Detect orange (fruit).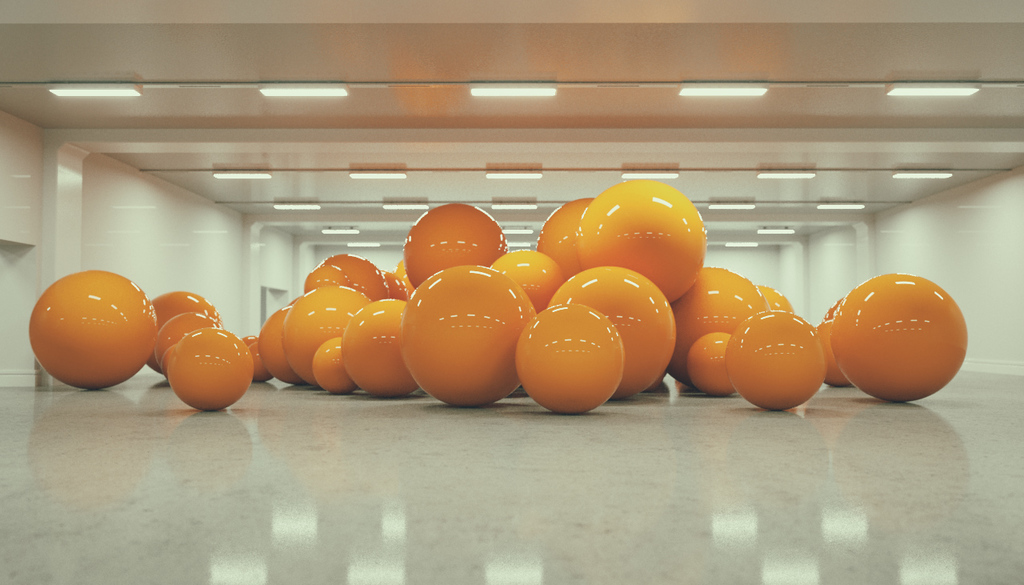
Detected at rect(828, 294, 852, 387).
